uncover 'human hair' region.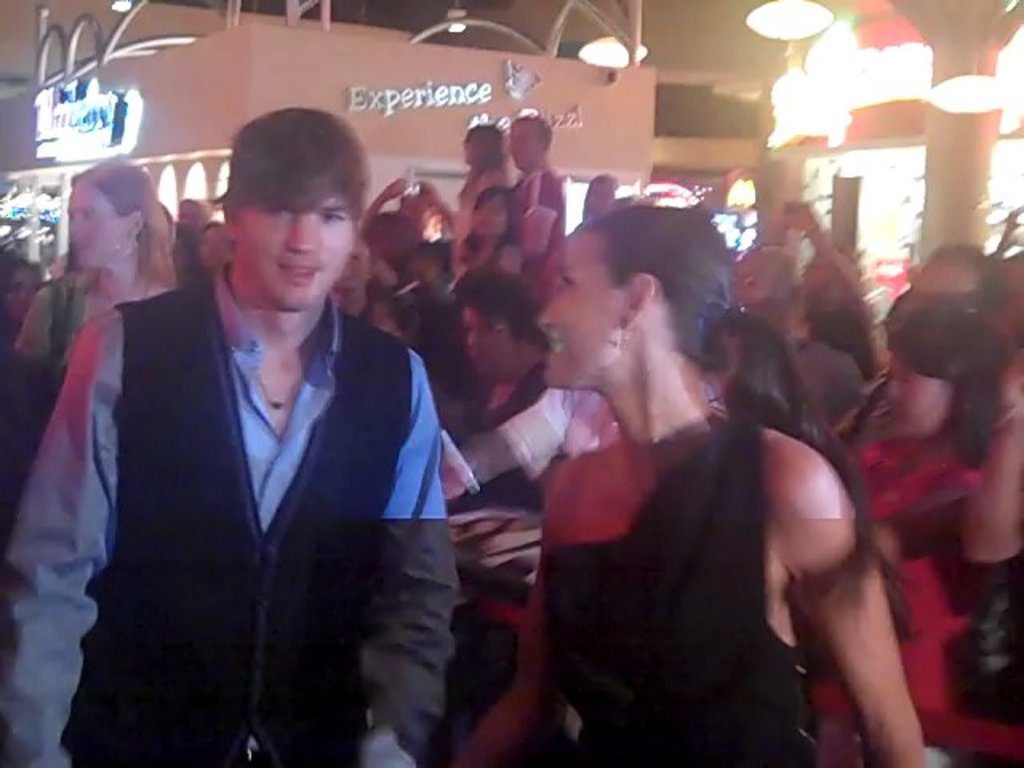
Uncovered: x1=213 y1=106 x2=376 y2=211.
